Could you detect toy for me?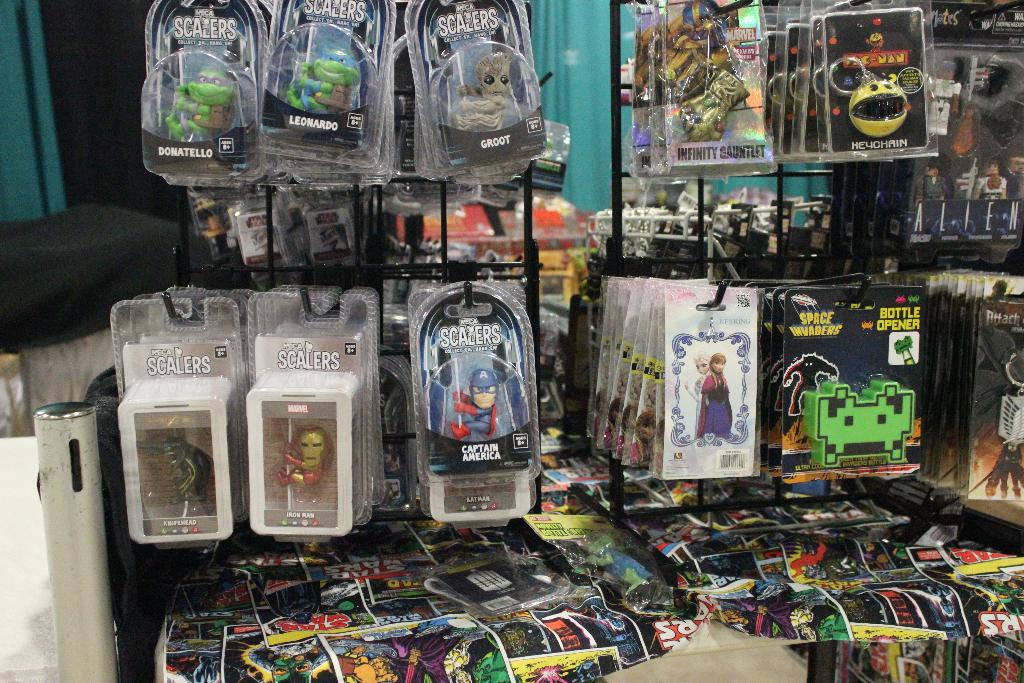
Detection result: crop(447, 52, 510, 129).
